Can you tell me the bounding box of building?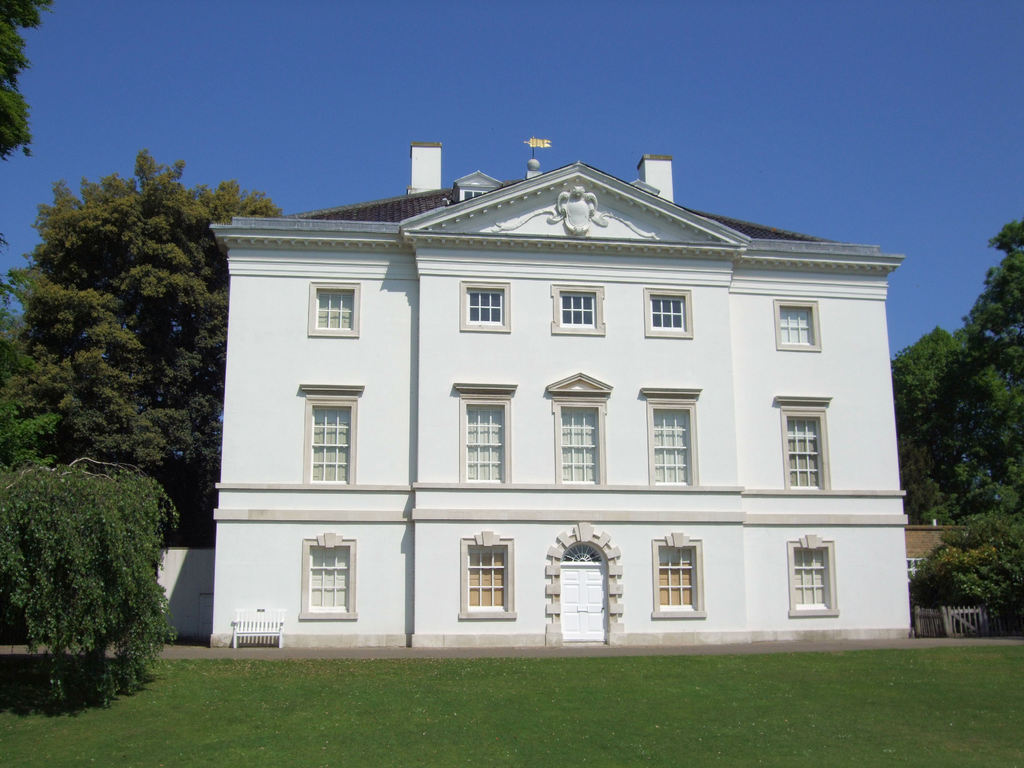
detection(209, 141, 911, 651).
